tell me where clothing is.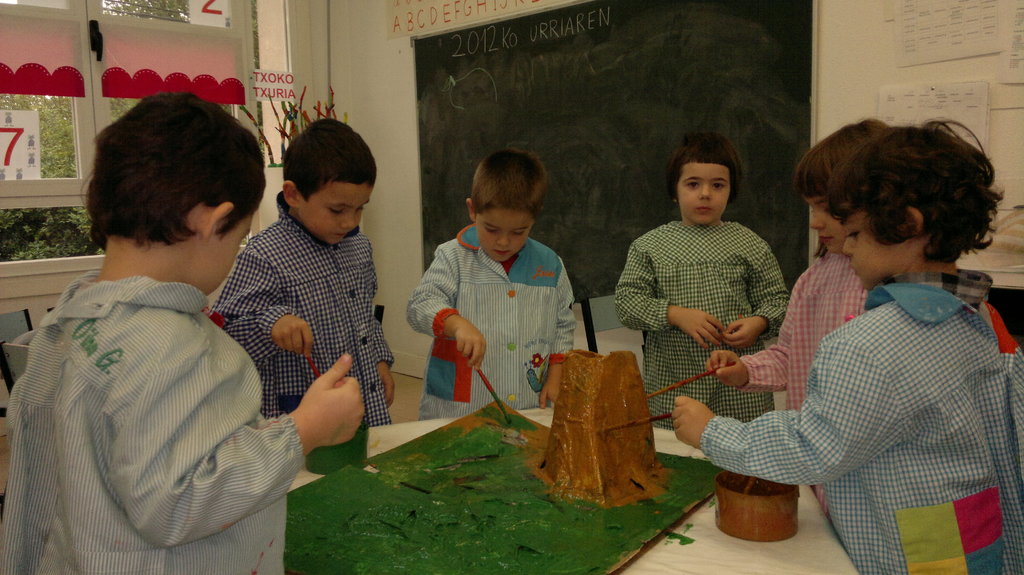
clothing is at [left=694, top=269, right=1023, bottom=571].
